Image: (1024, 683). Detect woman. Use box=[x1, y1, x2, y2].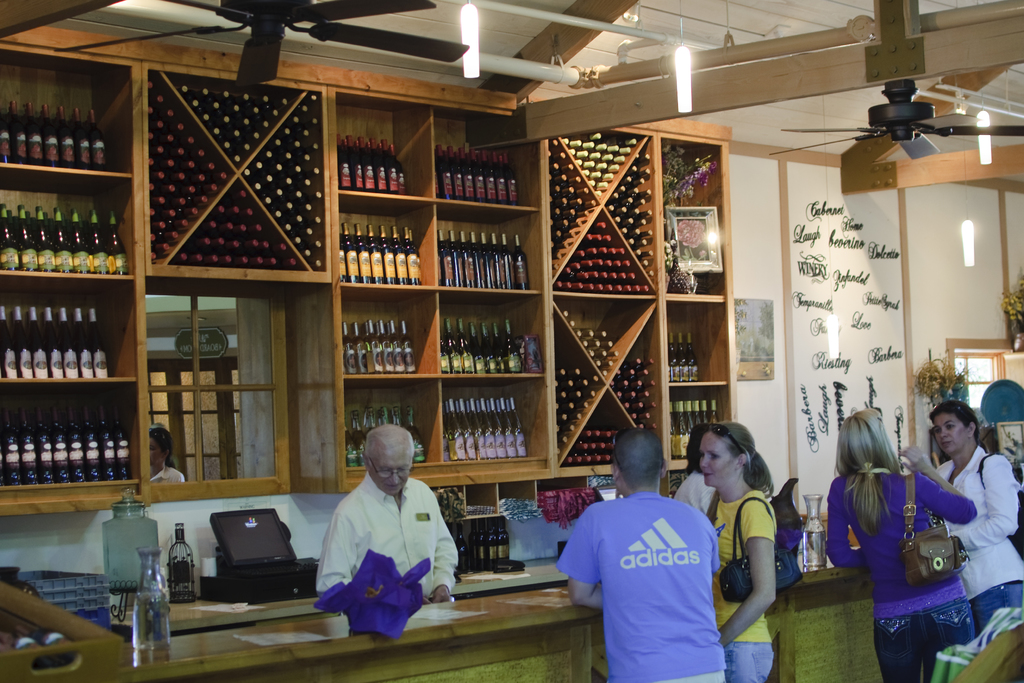
box=[696, 422, 778, 682].
